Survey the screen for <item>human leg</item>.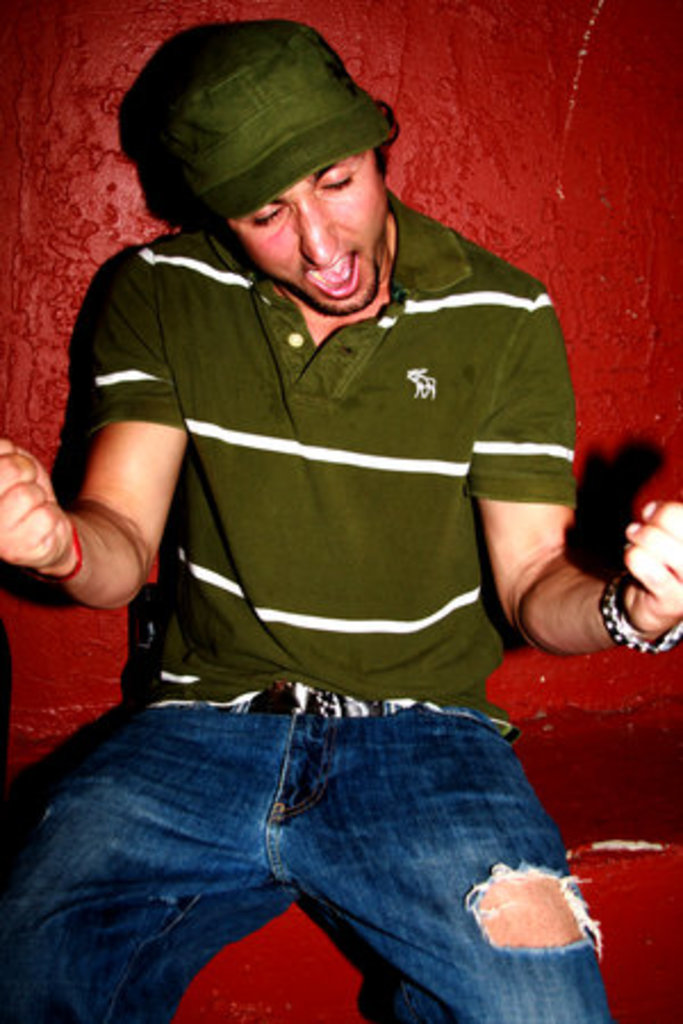
Survey found: 0,710,280,1022.
